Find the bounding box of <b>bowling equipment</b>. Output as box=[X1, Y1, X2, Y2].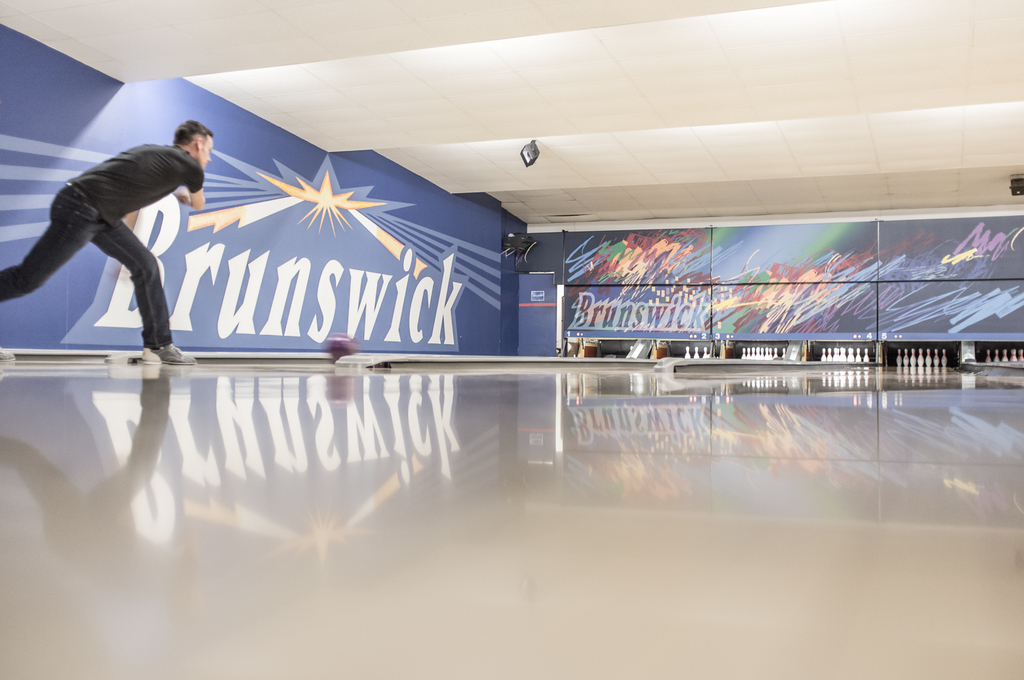
box=[703, 346, 711, 357].
